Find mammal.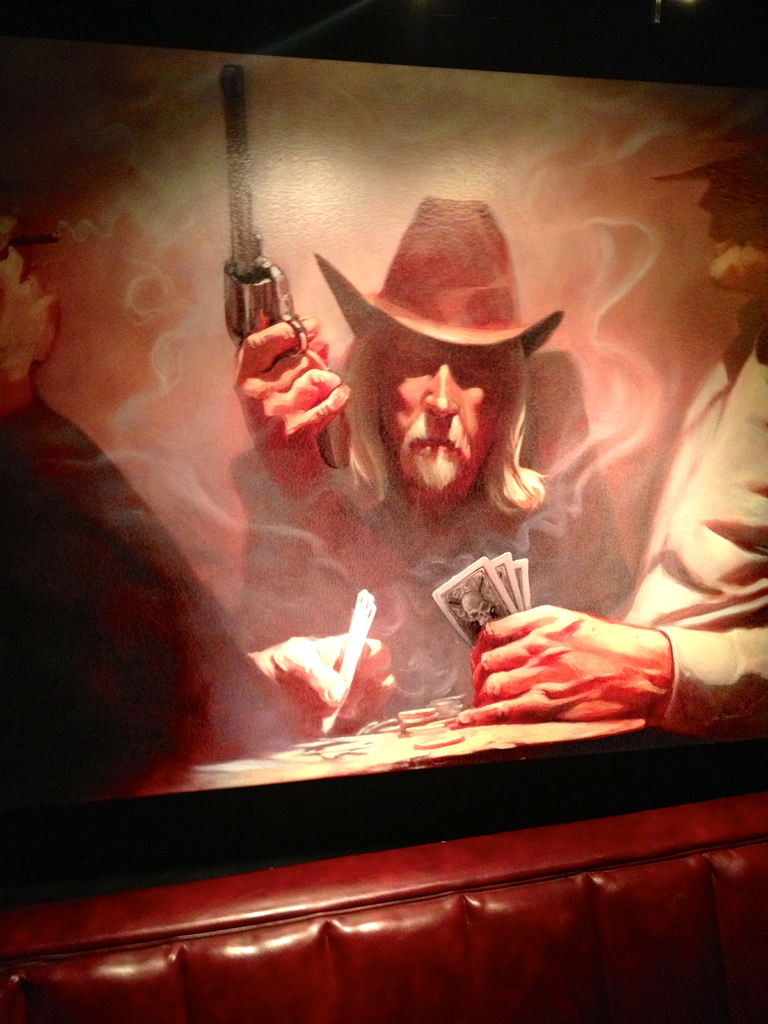
[x1=238, y1=195, x2=595, y2=537].
